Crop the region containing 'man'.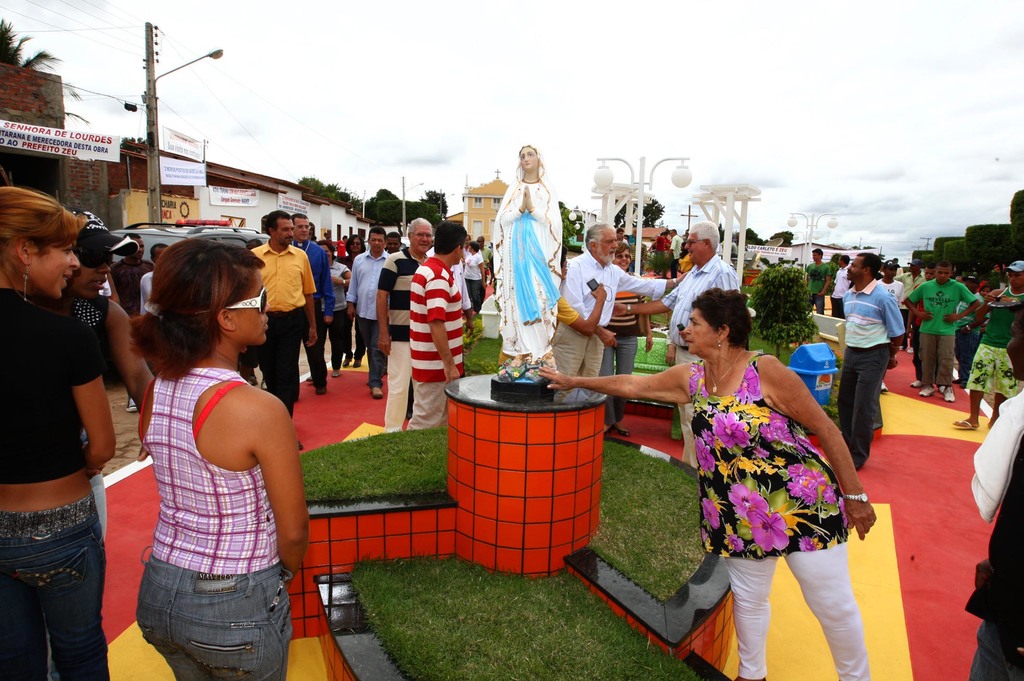
Crop region: box(897, 257, 933, 301).
